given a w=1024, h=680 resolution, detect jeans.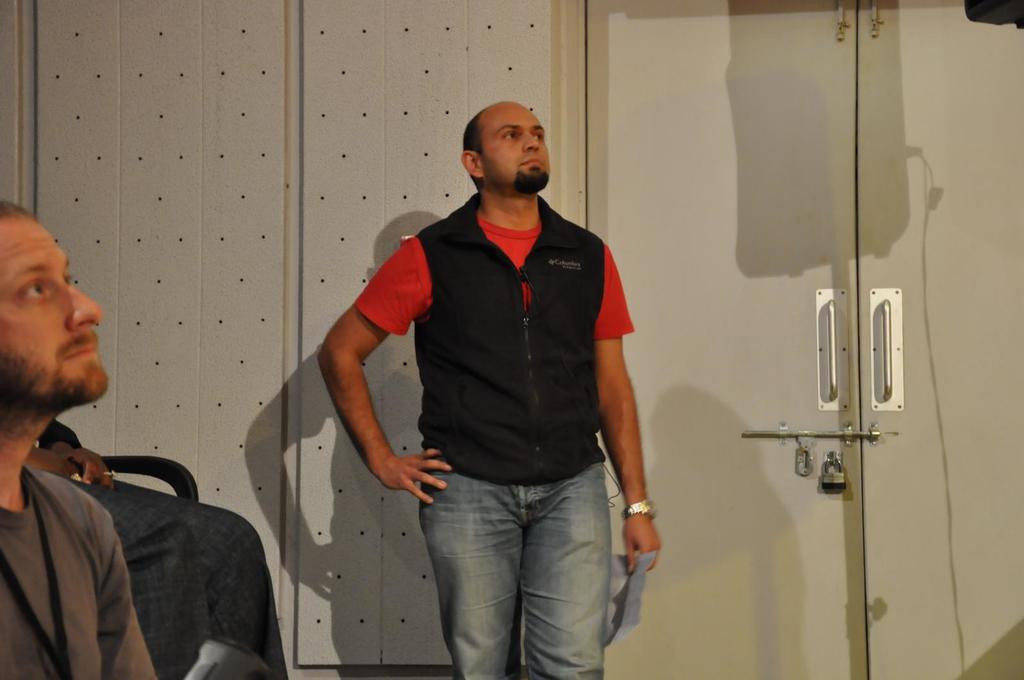
locate(403, 458, 631, 673).
